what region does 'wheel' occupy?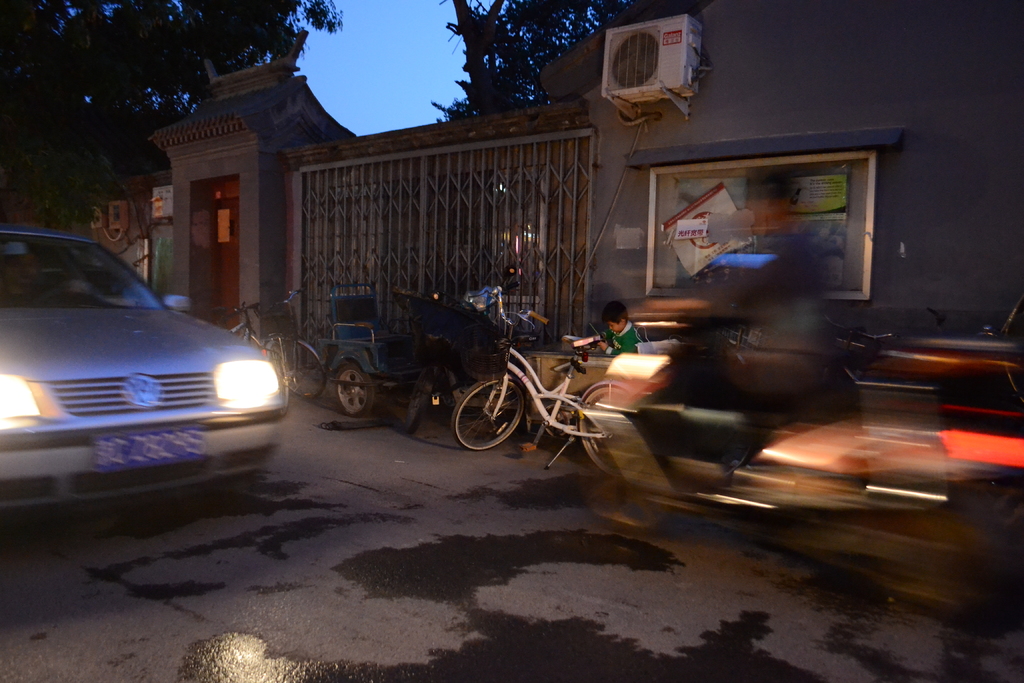
<box>461,372,532,454</box>.
